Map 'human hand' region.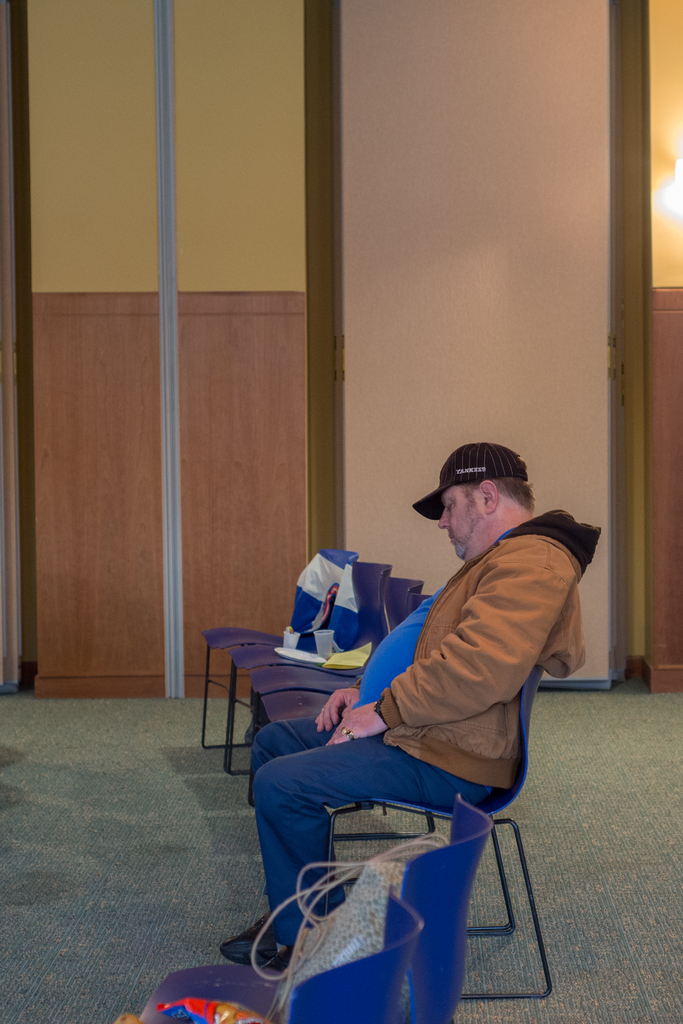
Mapped to region(315, 688, 358, 733).
